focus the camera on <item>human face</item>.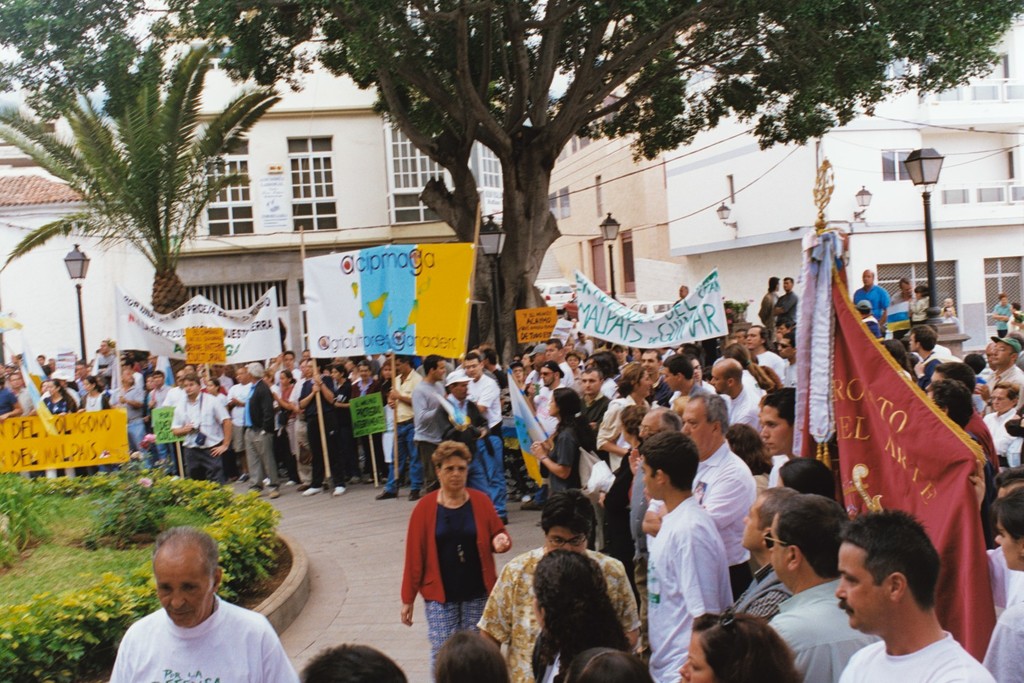
Focus region: left=764, top=404, right=793, bottom=453.
